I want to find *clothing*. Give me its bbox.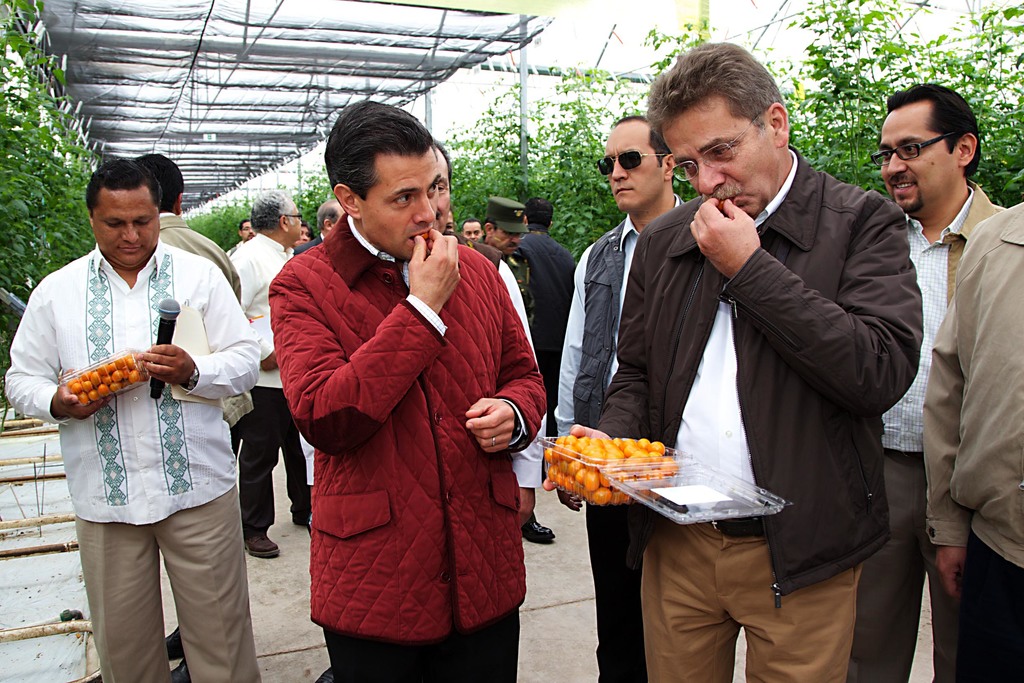
crop(273, 186, 551, 650).
